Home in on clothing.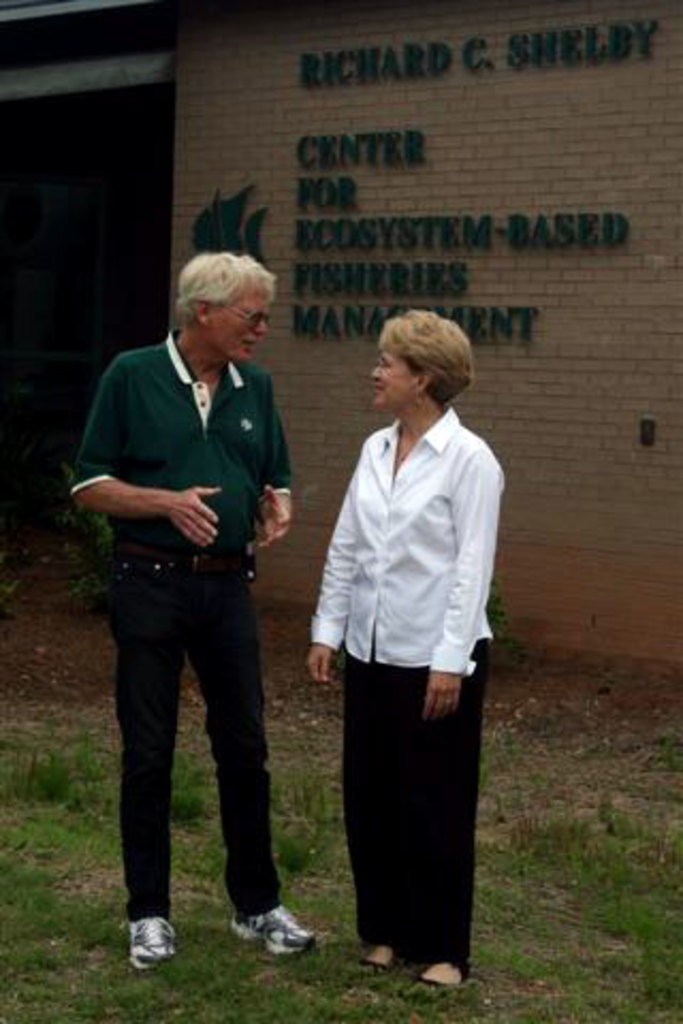
Homed in at x1=305 y1=354 x2=502 y2=949.
